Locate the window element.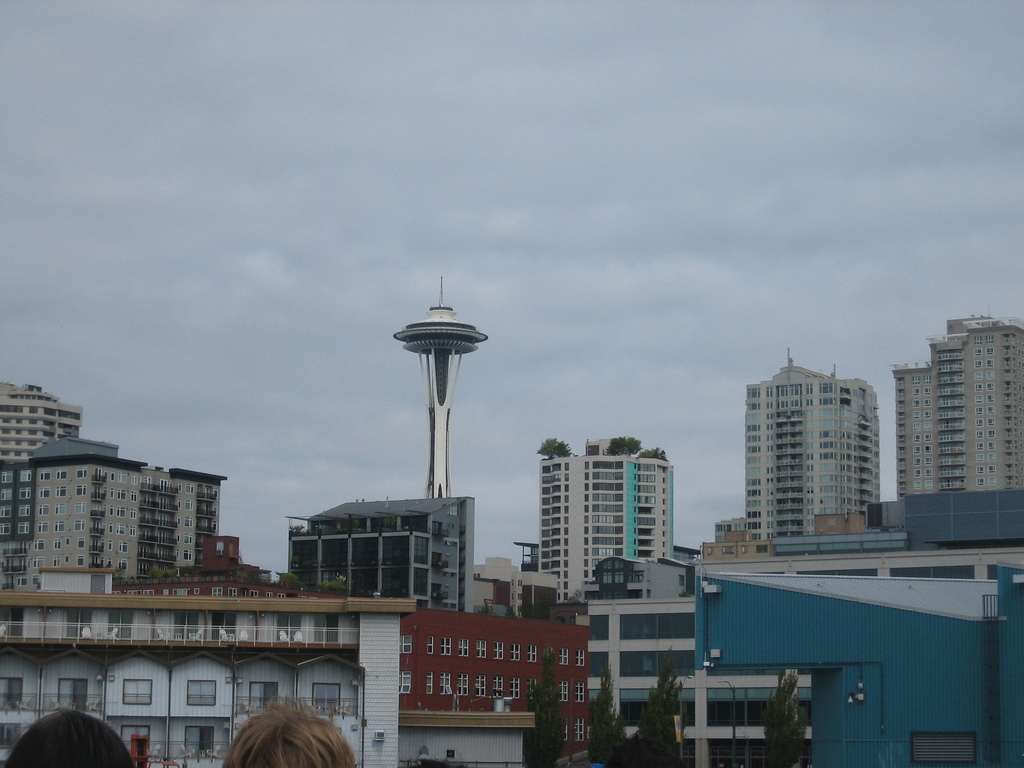
Element bbox: [x1=122, y1=680, x2=152, y2=706].
